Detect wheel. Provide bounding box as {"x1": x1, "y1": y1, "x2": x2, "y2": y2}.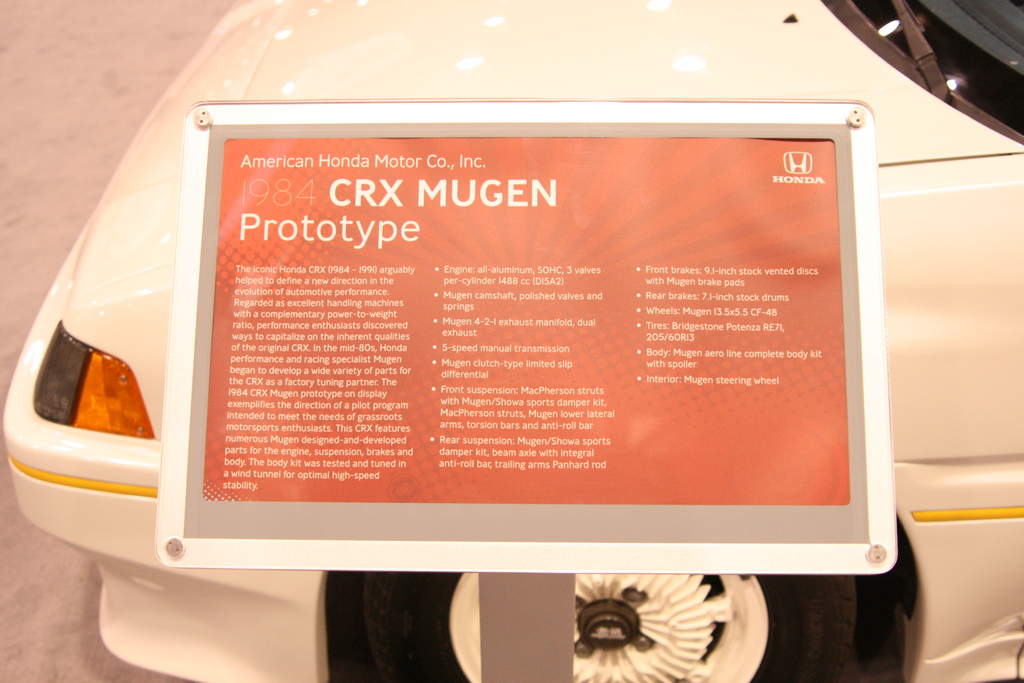
{"x1": 360, "y1": 569, "x2": 858, "y2": 682}.
